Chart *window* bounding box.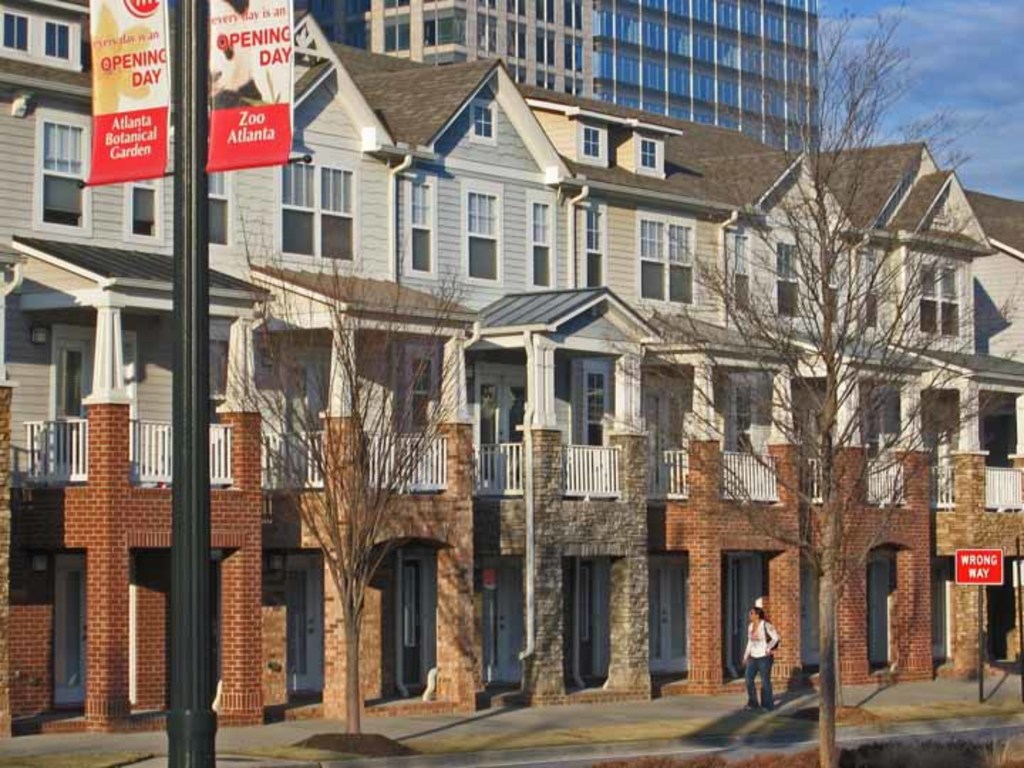
Charted: 587, 212, 602, 284.
